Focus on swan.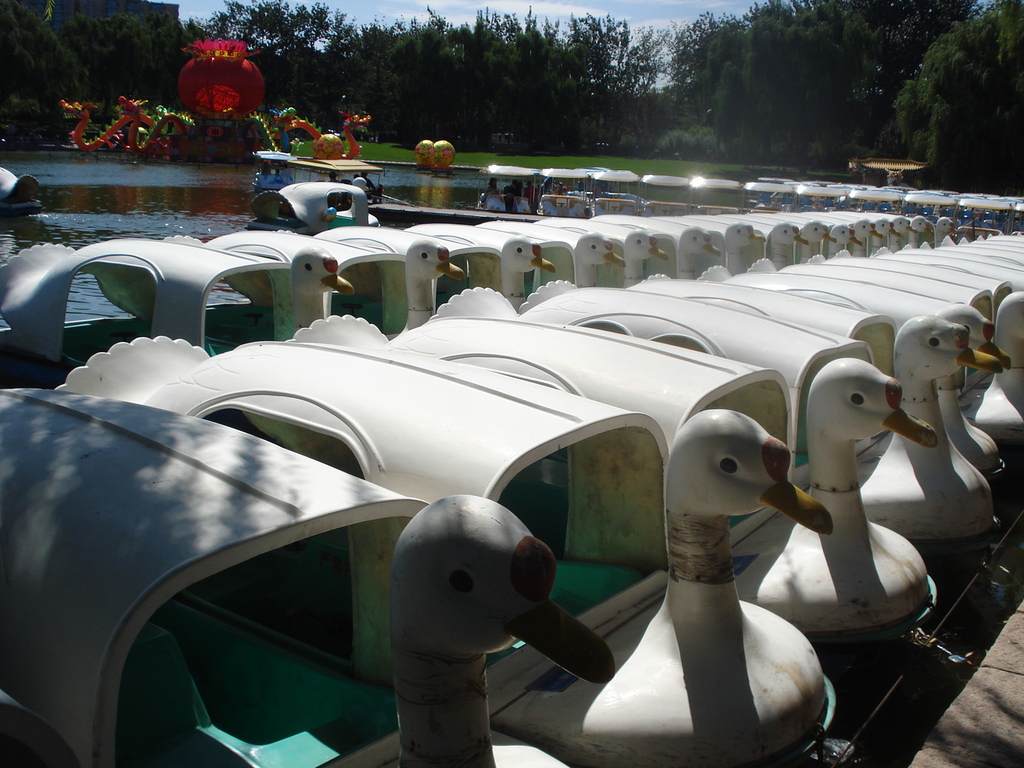
Focused at bbox=(927, 214, 958, 245).
